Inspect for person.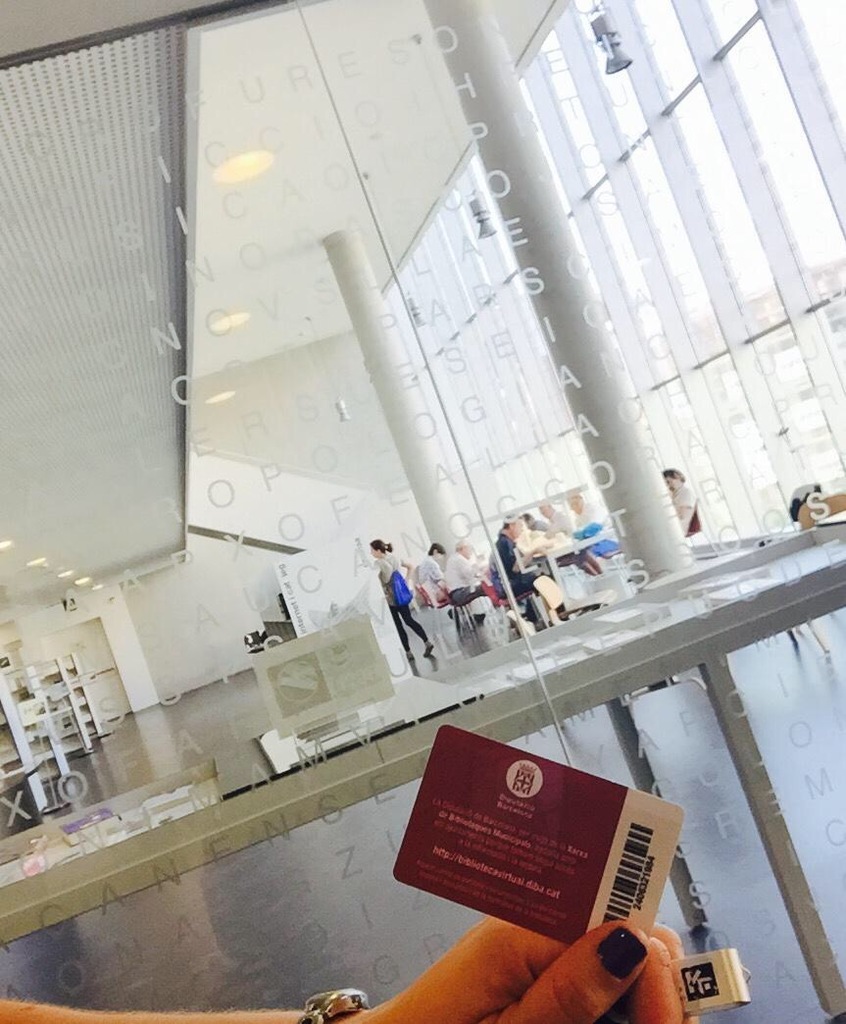
Inspection: box(367, 543, 443, 680).
